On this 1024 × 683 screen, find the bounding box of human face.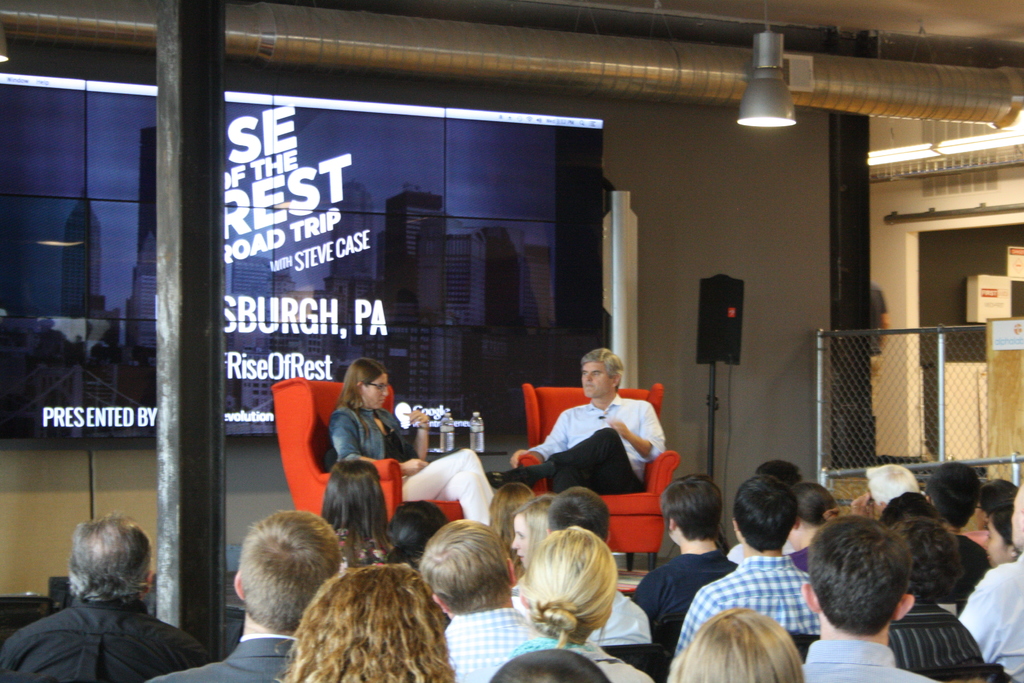
Bounding box: pyautogui.locateOnScreen(349, 368, 385, 411).
